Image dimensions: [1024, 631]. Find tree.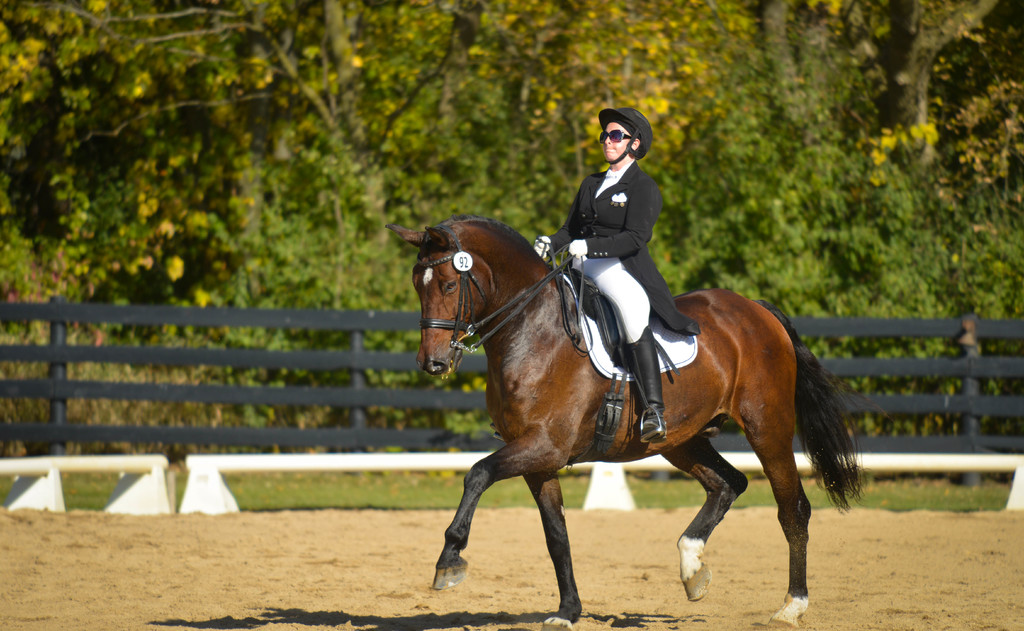
rect(0, 0, 584, 462).
